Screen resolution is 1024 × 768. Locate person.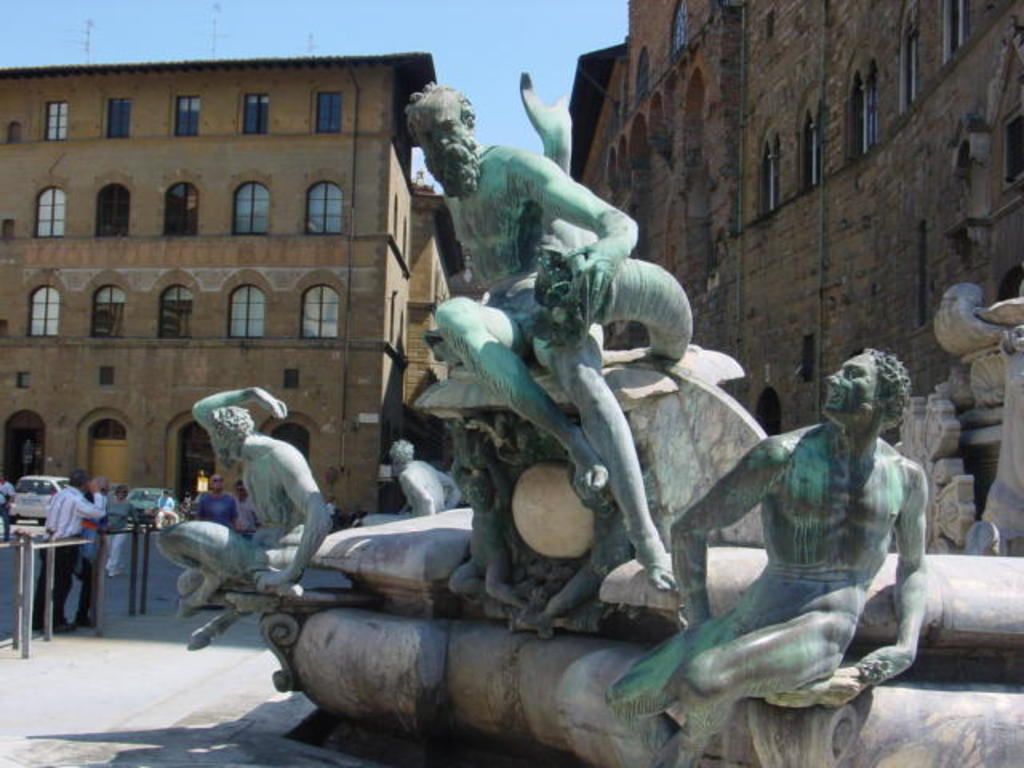
x1=102 y1=483 x2=142 y2=576.
